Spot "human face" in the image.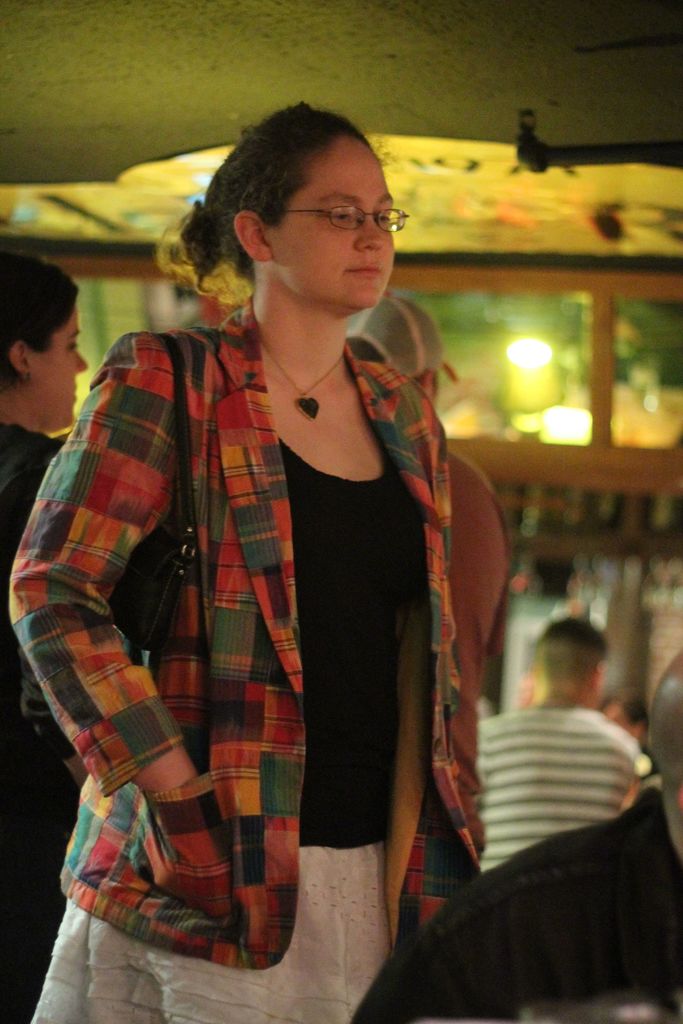
"human face" found at rect(252, 136, 408, 309).
